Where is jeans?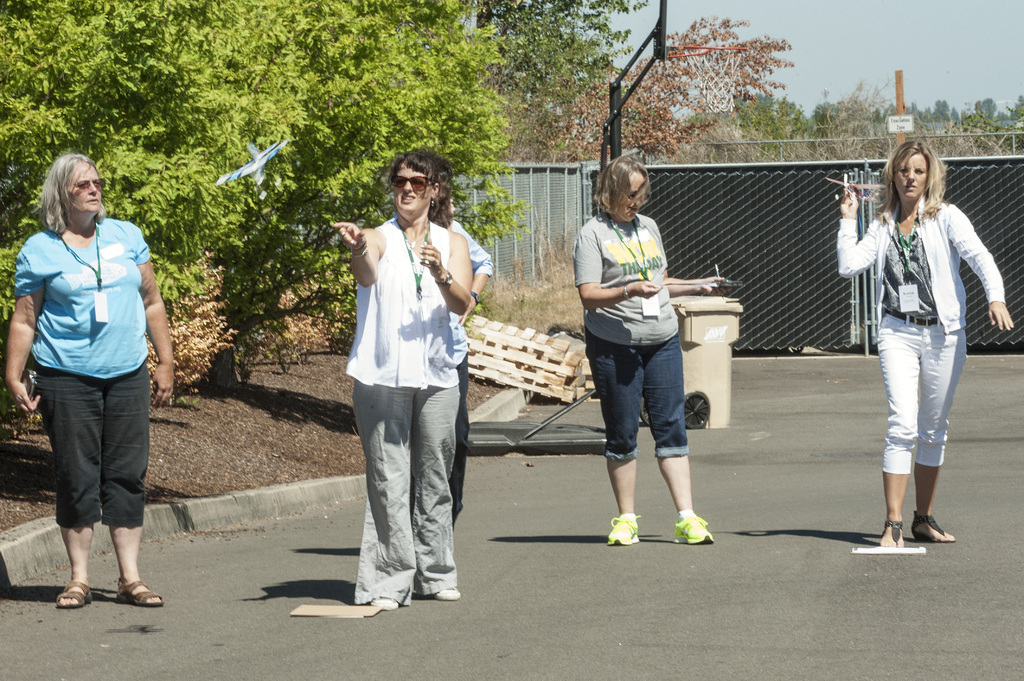
[left=595, top=312, right=694, bottom=456].
